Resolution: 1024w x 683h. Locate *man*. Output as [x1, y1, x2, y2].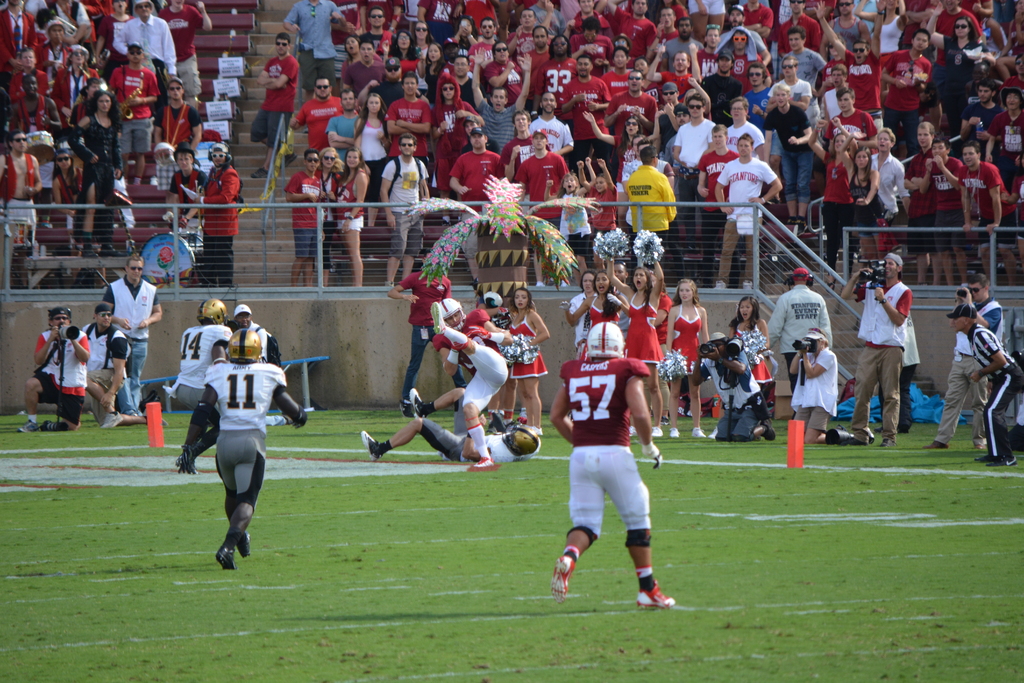
[452, 127, 509, 284].
